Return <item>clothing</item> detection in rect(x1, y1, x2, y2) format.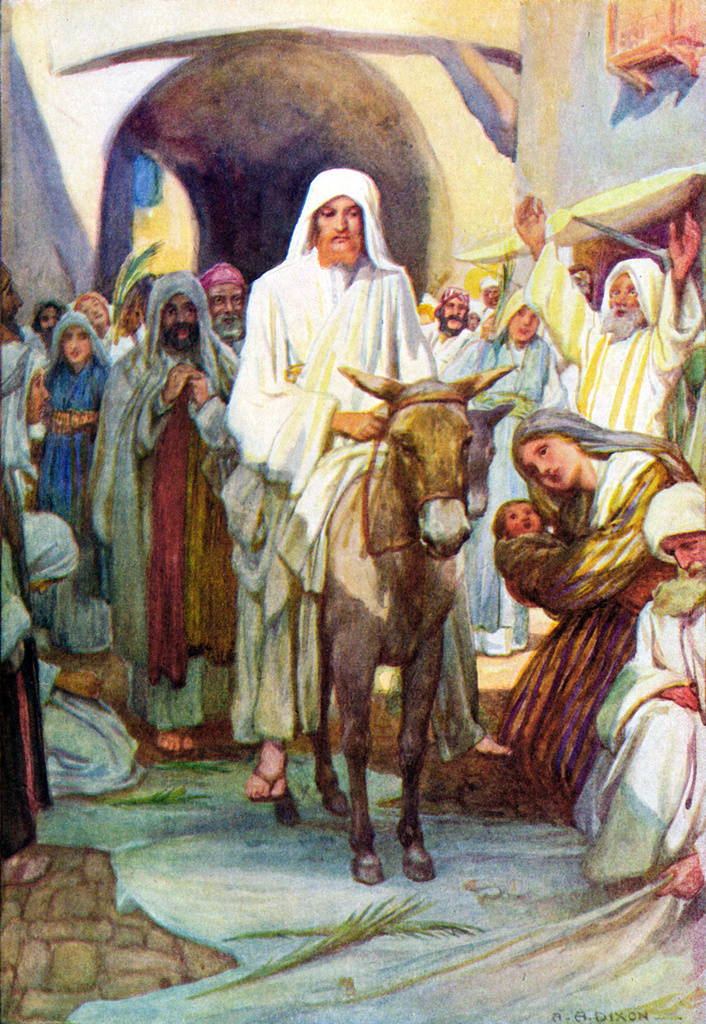
rect(455, 282, 550, 652).
